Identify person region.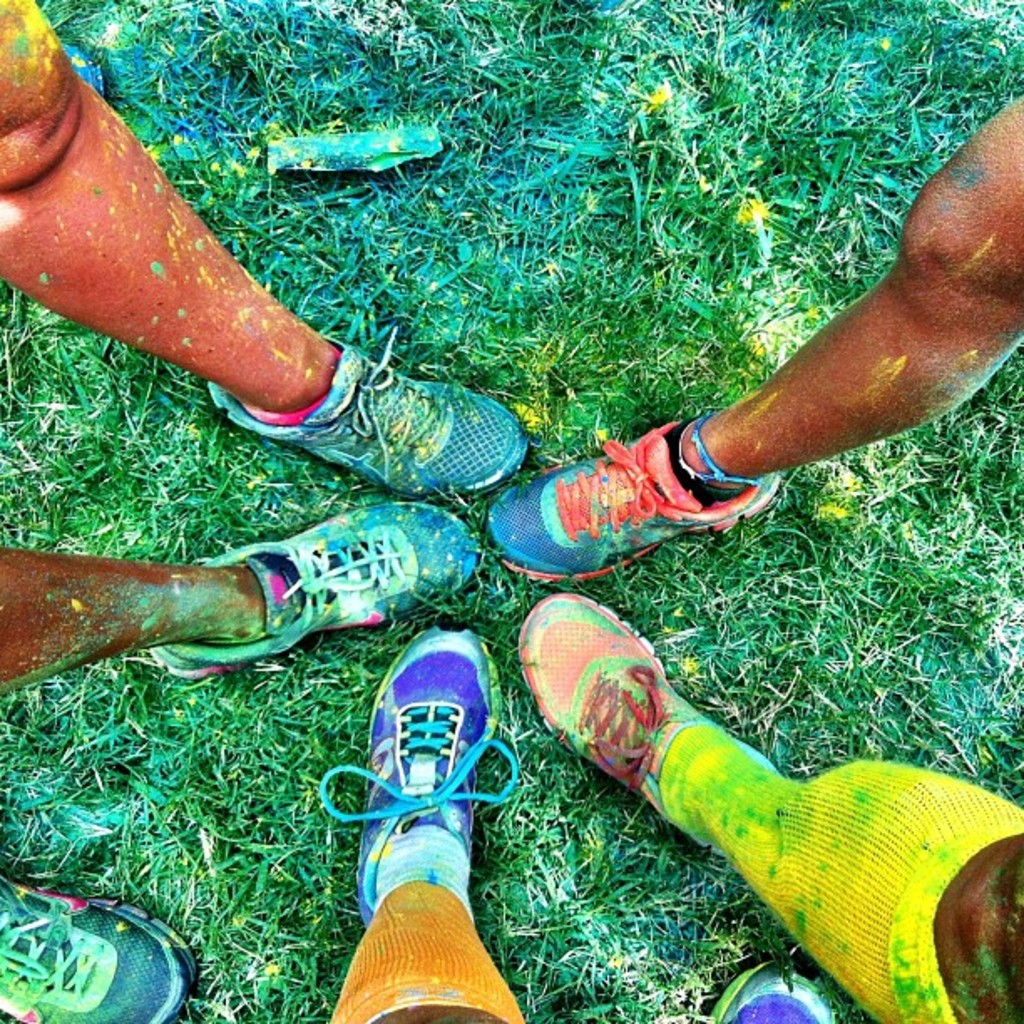
Region: left=316, top=619, right=537, bottom=1022.
